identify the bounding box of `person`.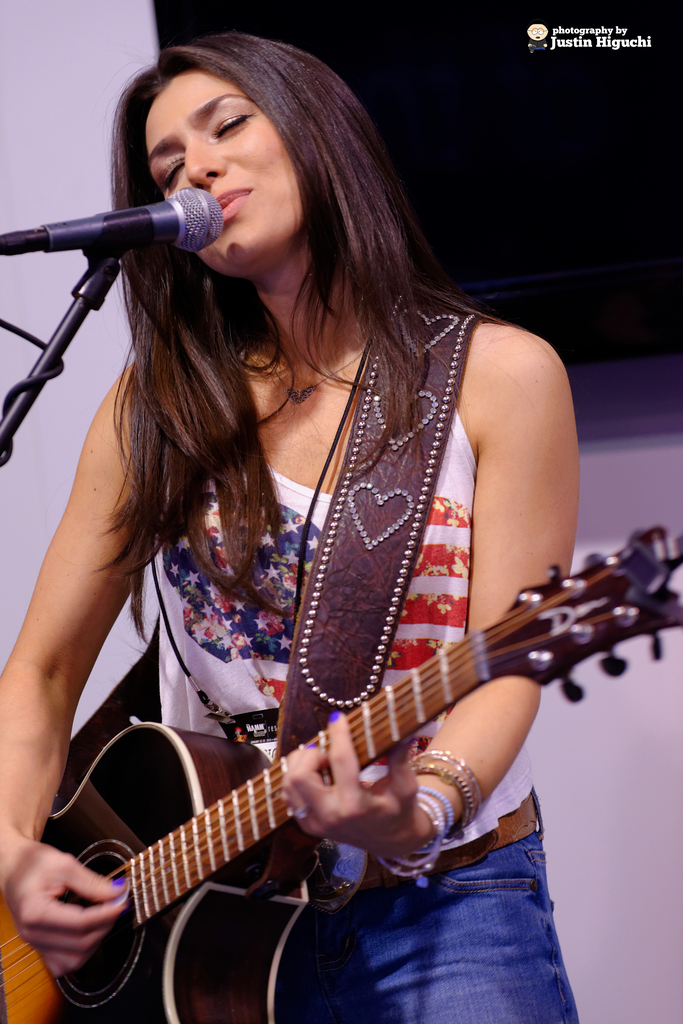
select_region(35, 44, 630, 1009).
